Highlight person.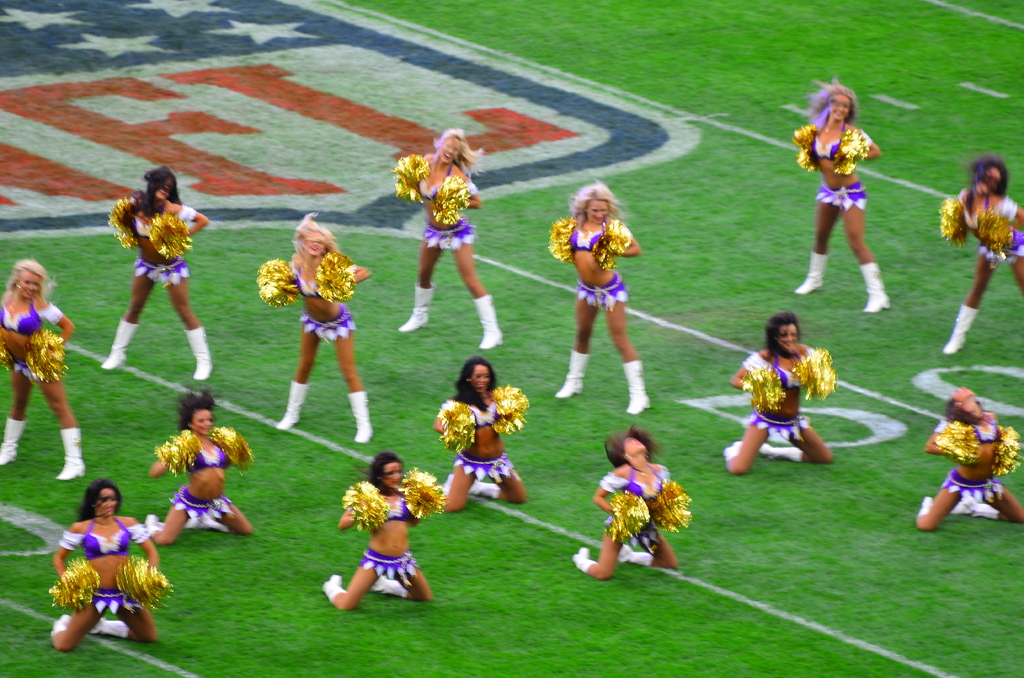
Highlighted region: (x1=320, y1=451, x2=433, y2=610).
